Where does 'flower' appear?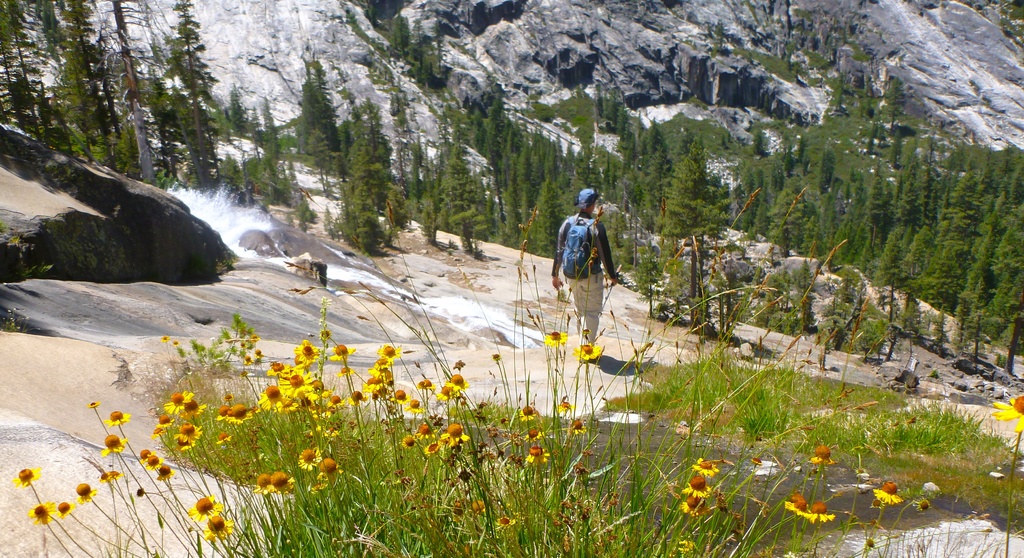
Appears at [x1=680, y1=479, x2=717, y2=500].
